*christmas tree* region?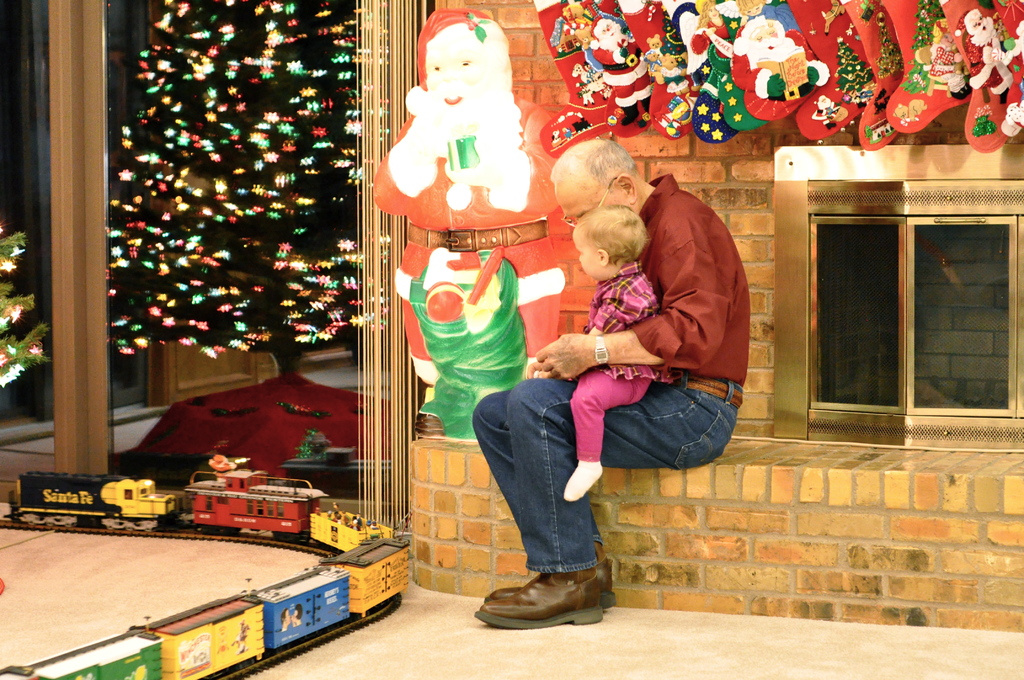
0 209 53 403
